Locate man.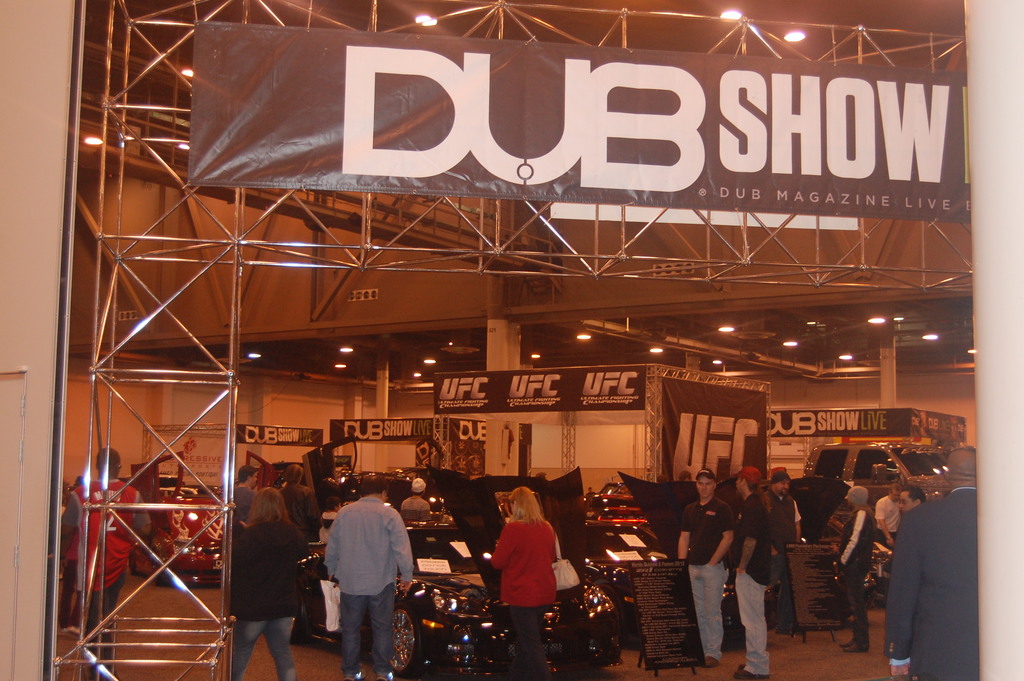
Bounding box: x1=878, y1=480, x2=912, y2=541.
